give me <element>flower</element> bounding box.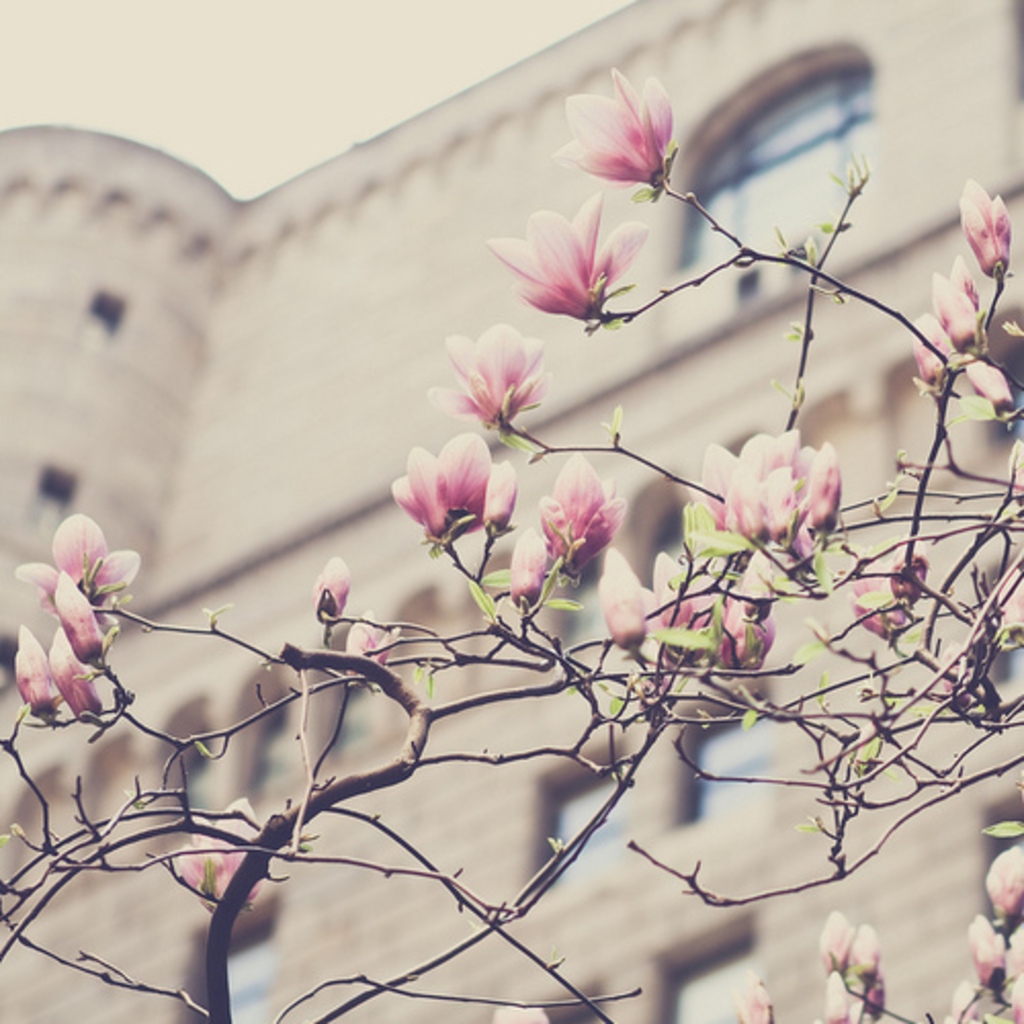
51,629,104,725.
